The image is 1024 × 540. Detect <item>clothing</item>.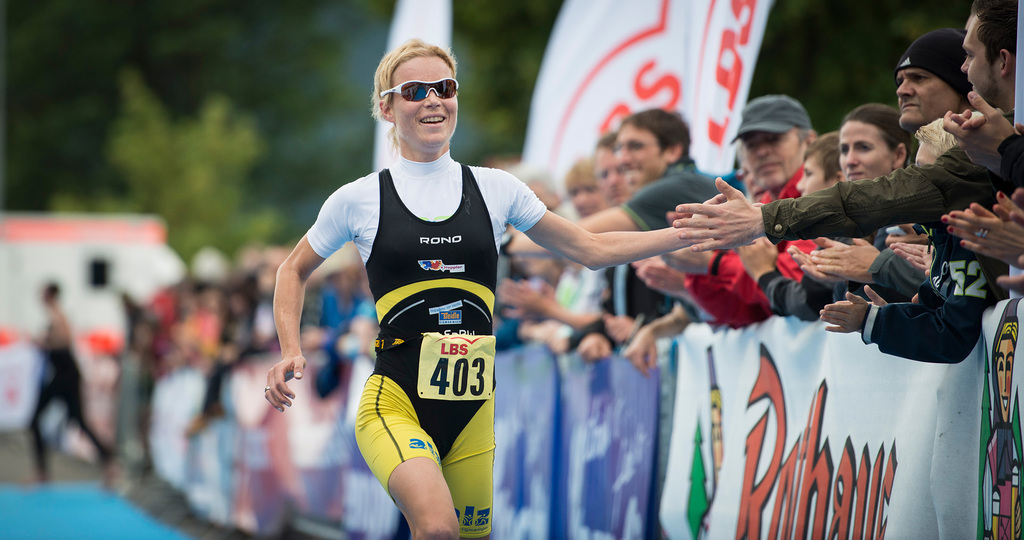
Detection: [x1=852, y1=224, x2=1011, y2=370].
